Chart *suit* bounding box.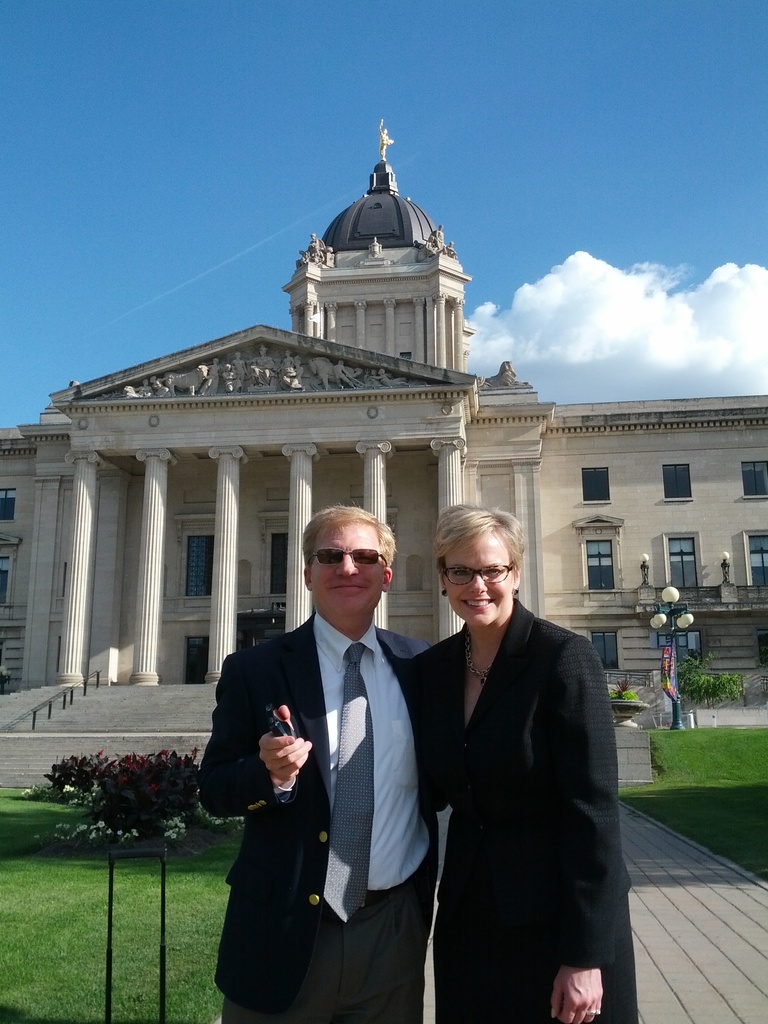
Charted: region(412, 525, 636, 1023).
